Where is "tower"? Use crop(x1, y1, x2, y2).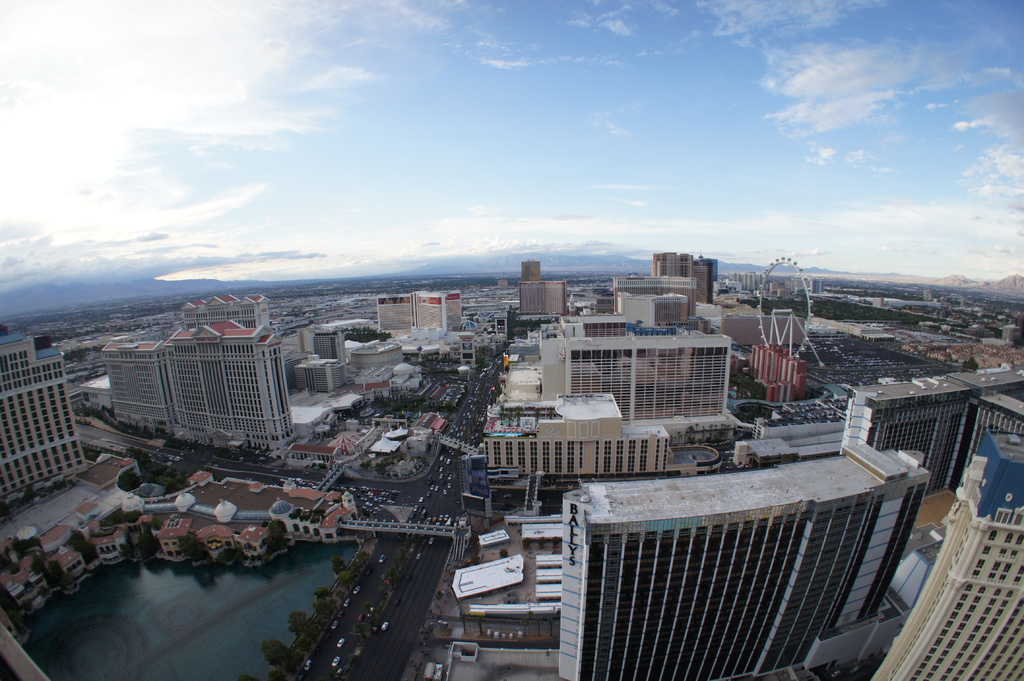
crop(563, 332, 747, 440).
